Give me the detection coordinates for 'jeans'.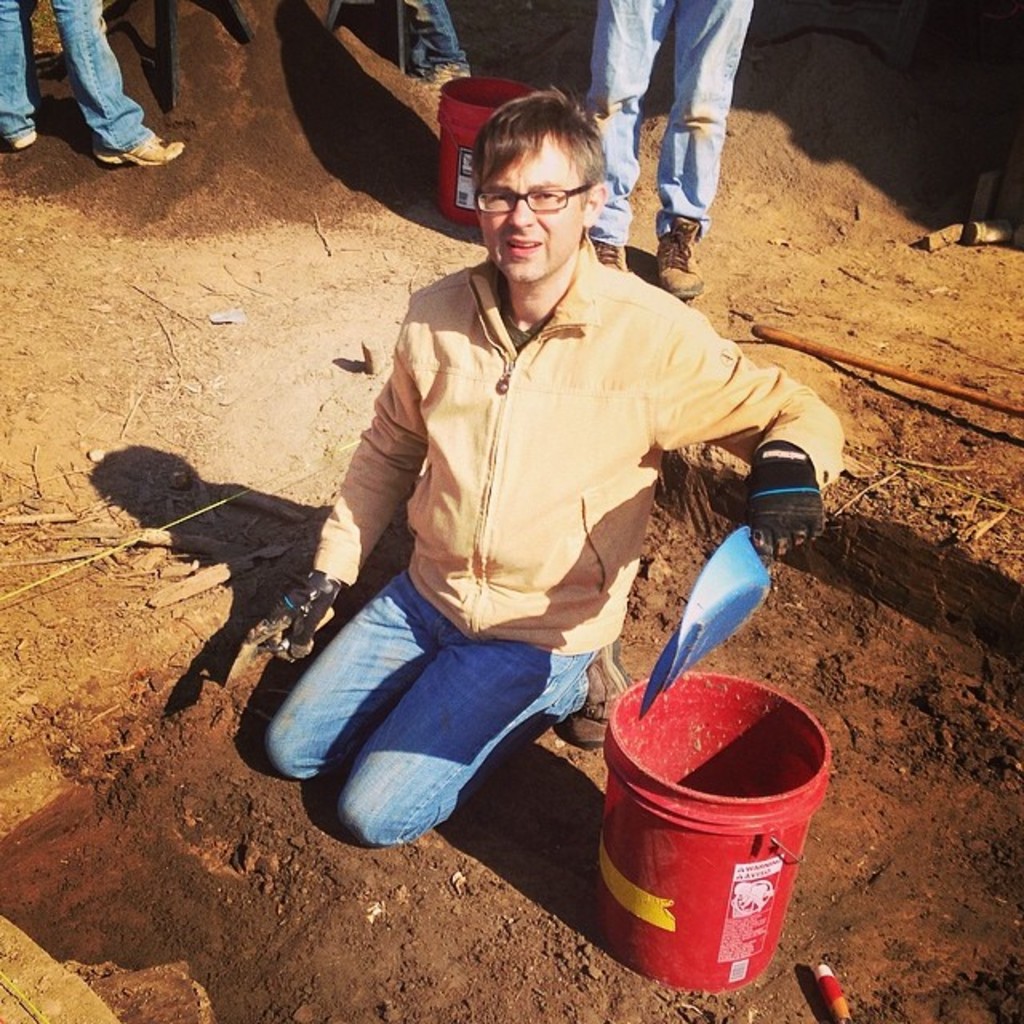
(left=579, top=0, right=758, bottom=253).
